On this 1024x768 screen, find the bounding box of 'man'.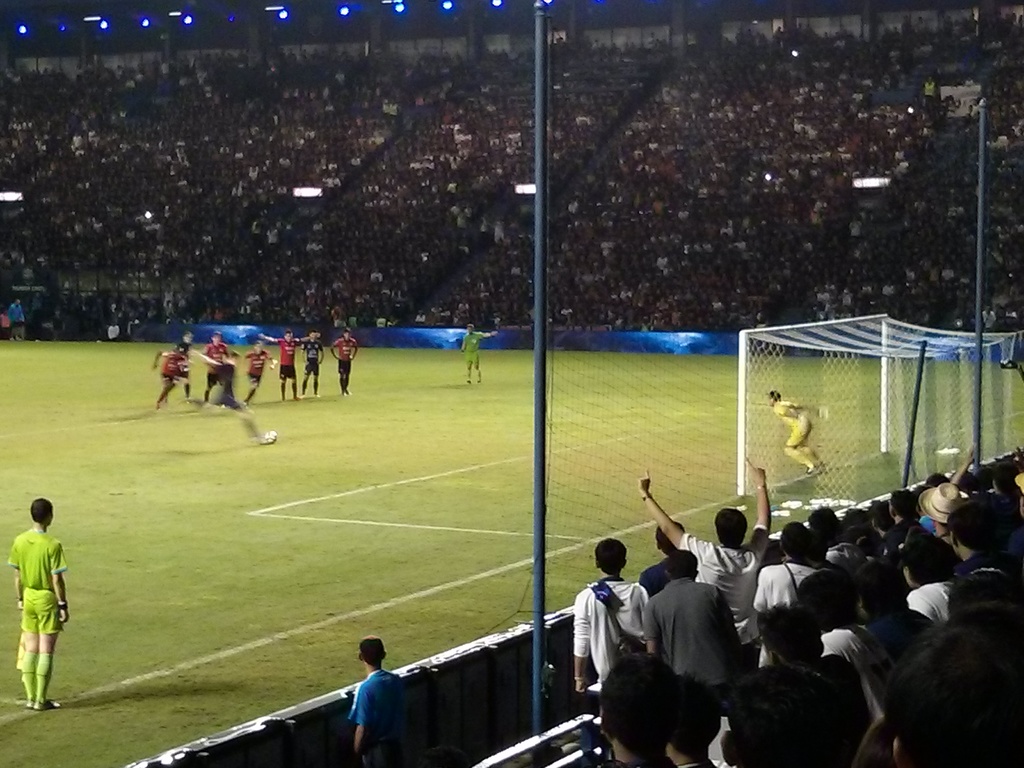
Bounding box: x1=572 y1=537 x2=648 y2=704.
